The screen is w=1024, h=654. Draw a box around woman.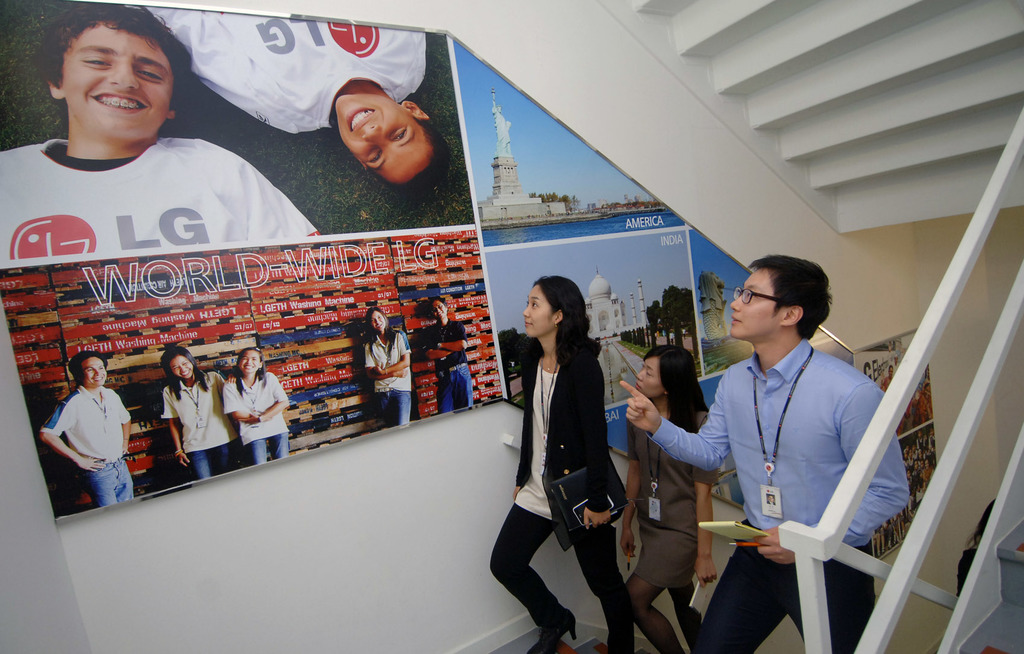
region(493, 262, 634, 648).
